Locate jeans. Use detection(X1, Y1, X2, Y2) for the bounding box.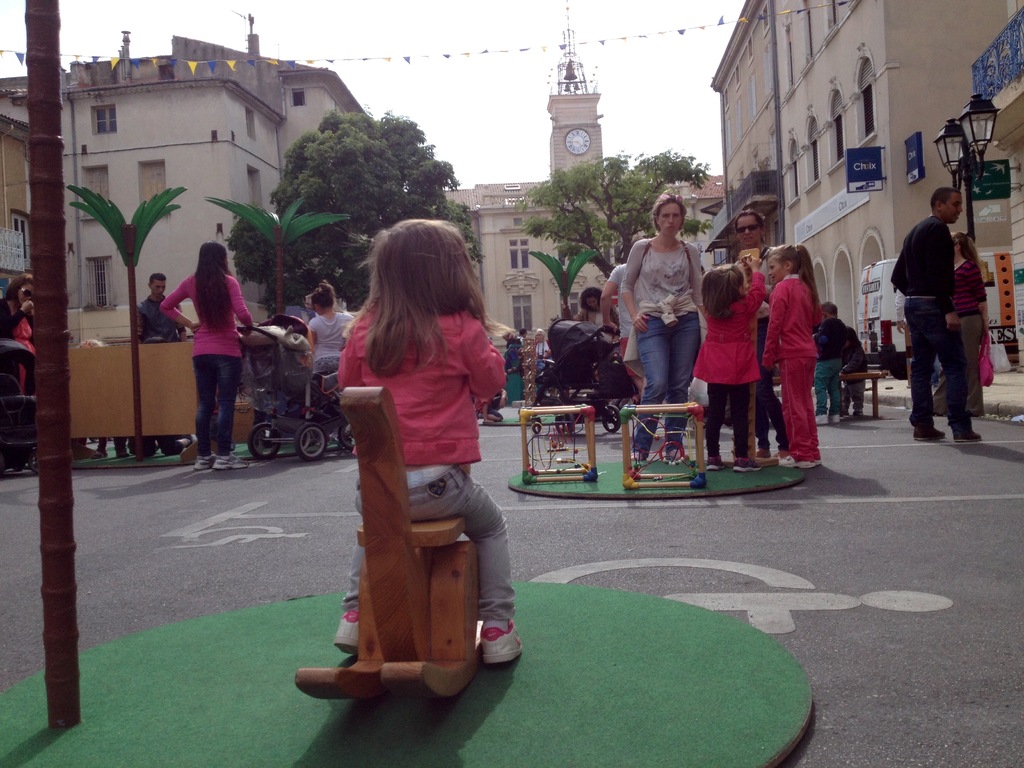
detection(633, 311, 699, 451).
